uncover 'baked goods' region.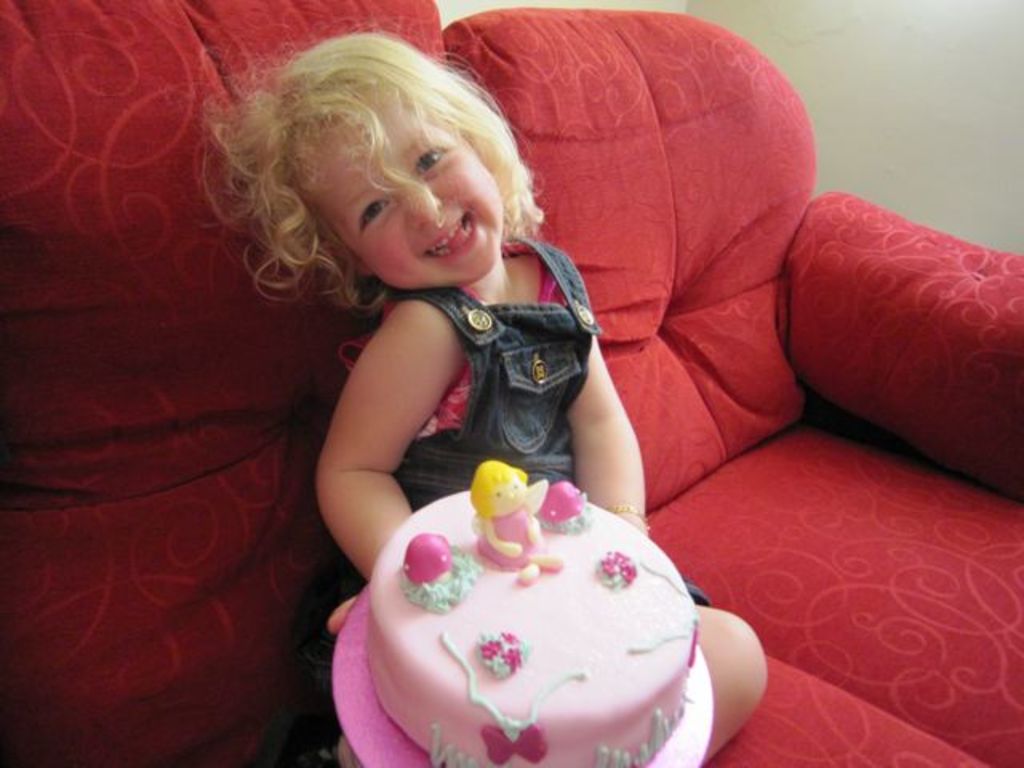
Uncovered: [left=341, top=486, right=725, bottom=766].
